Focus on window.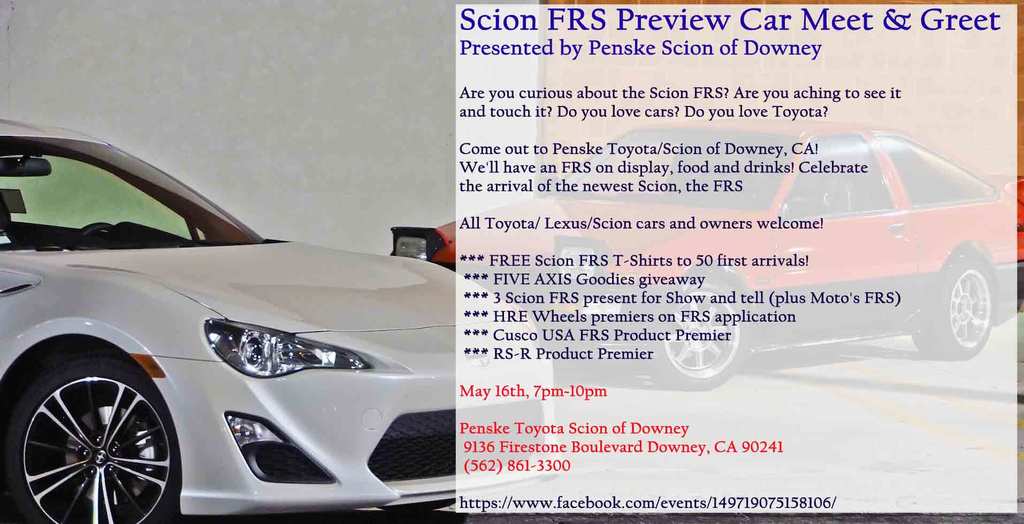
Focused at (x1=794, y1=133, x2=893, y2=218).
